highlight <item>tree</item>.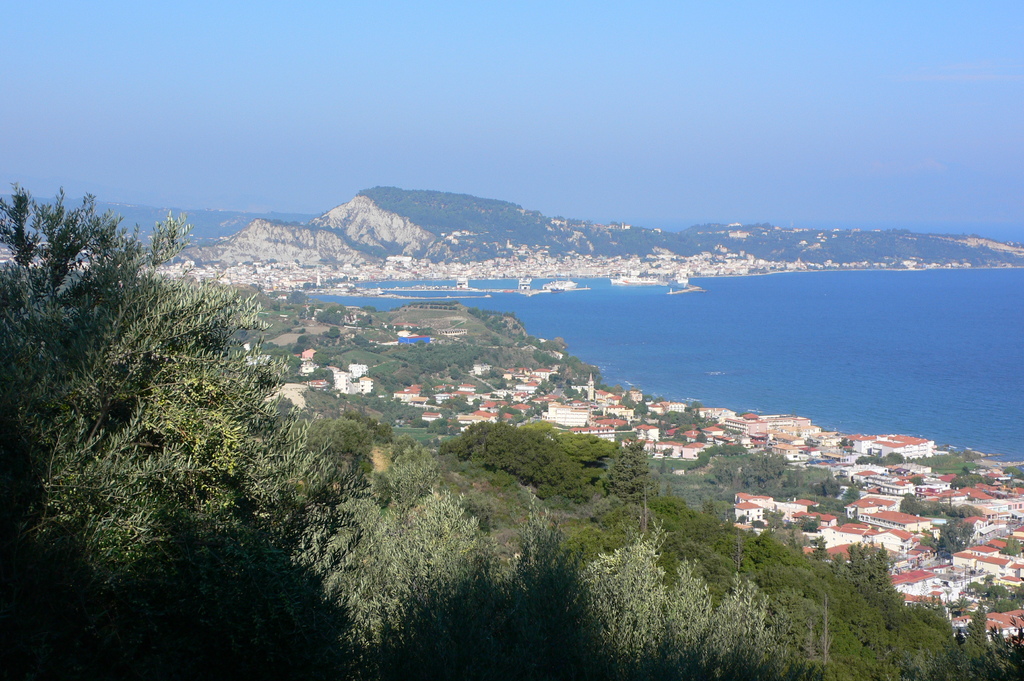
Highlighted region: bbox(287, 445, 511, 680).
